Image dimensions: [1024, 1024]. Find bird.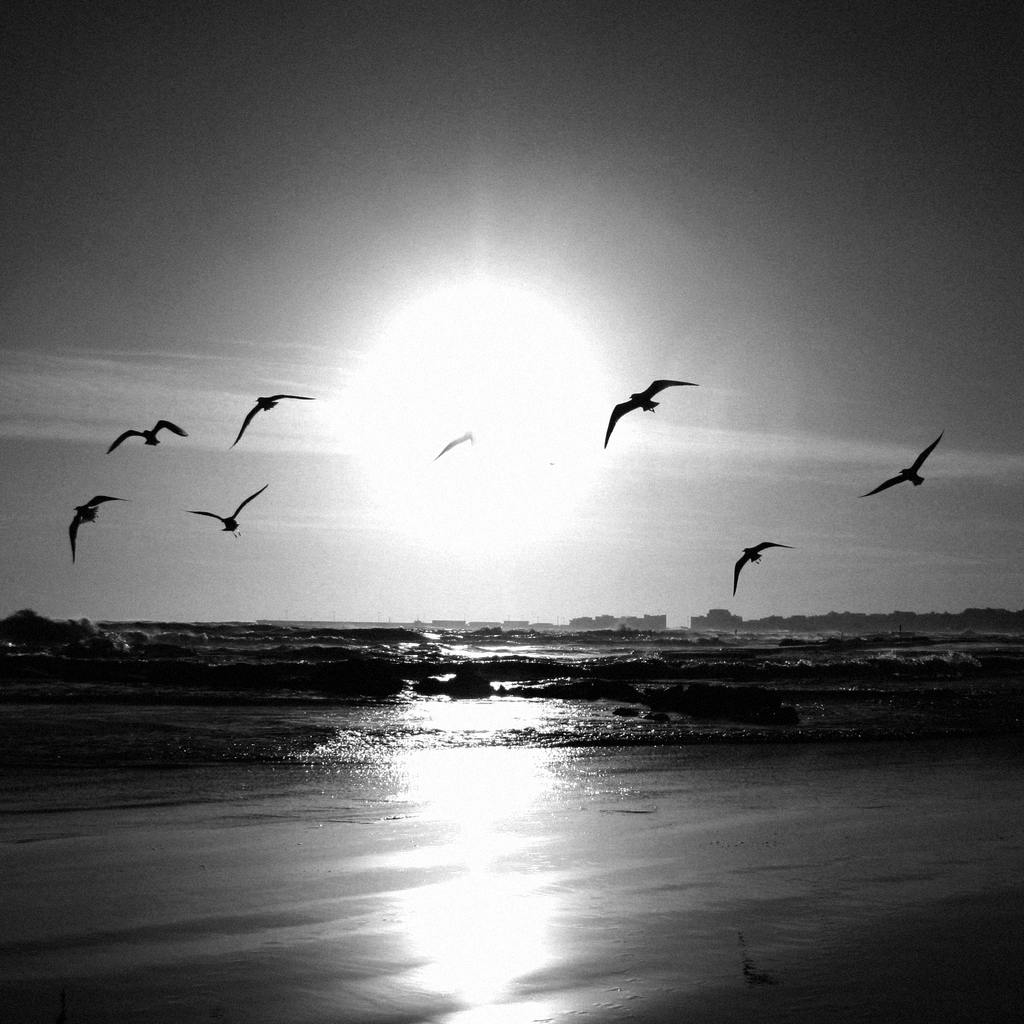
(left=227, top=391, right=320, bottom=454).
